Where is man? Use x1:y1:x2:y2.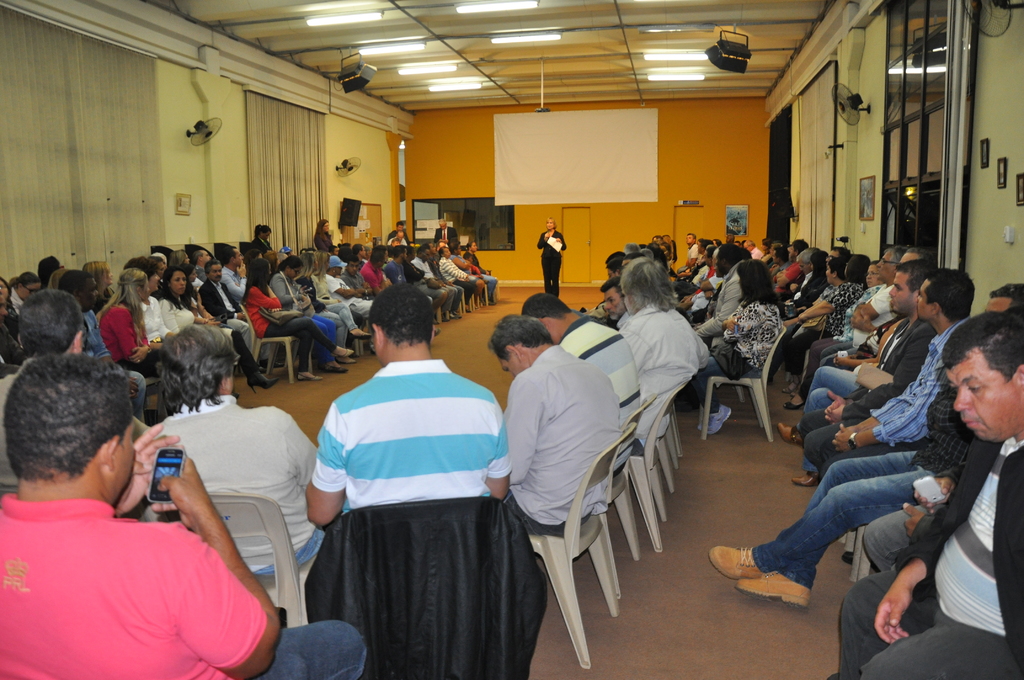
767:237:801:295.
